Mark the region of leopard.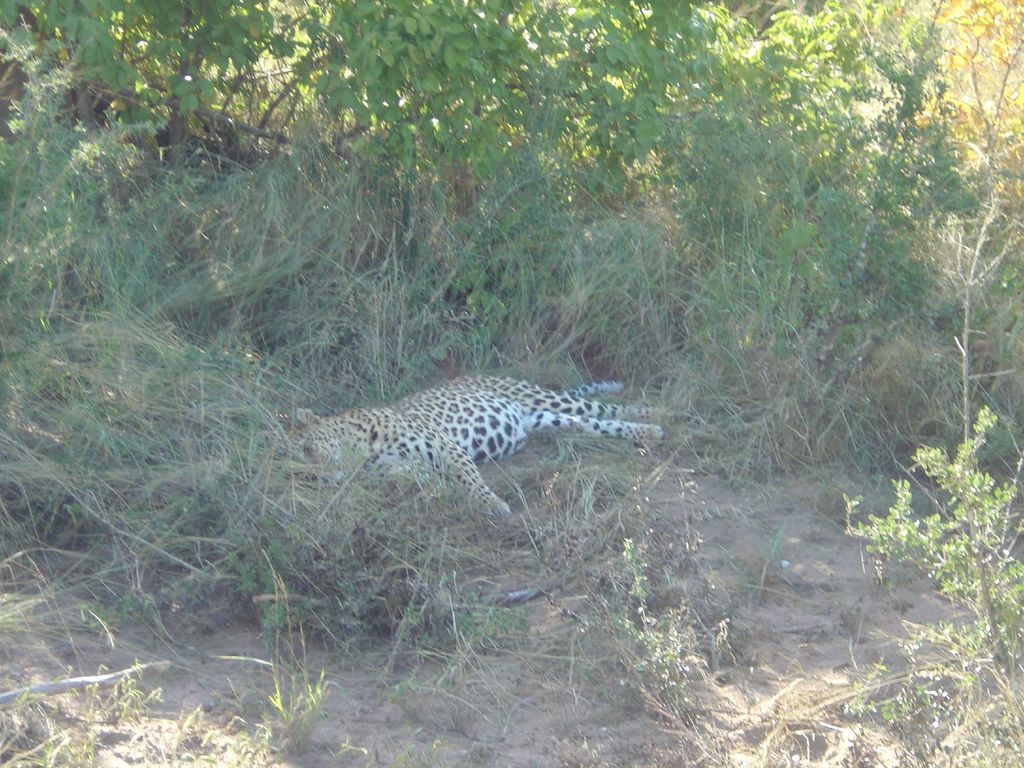
Region: 292, 378, 659, 515.
